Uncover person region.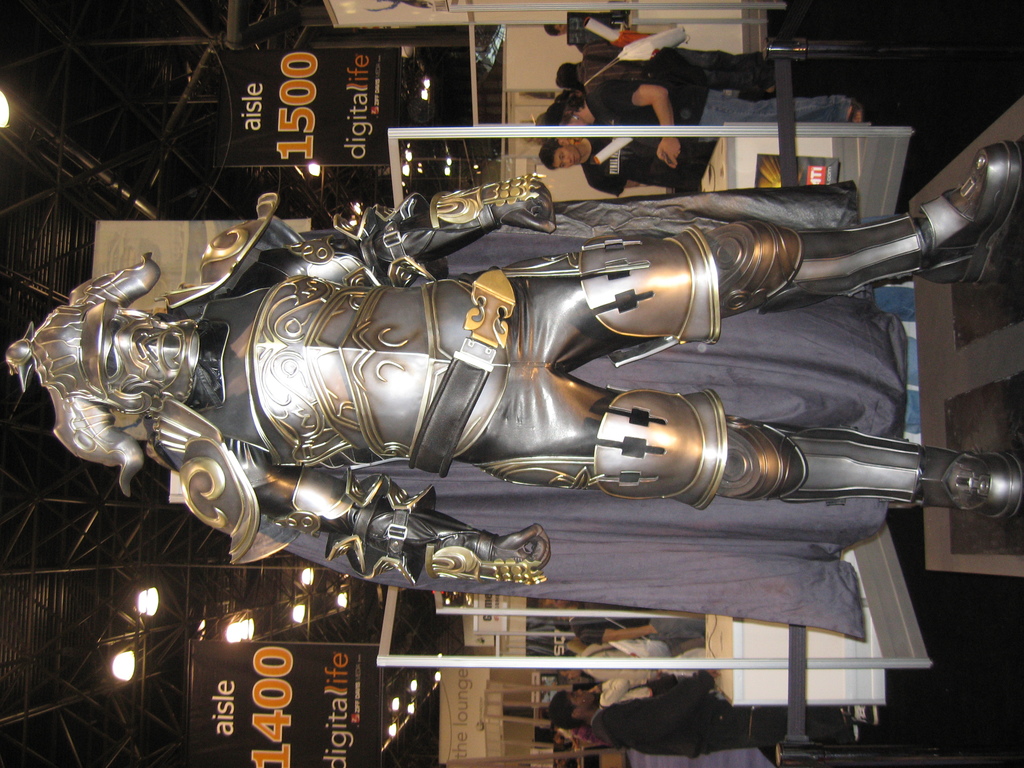
Uncovered: pyautogui.locateOnScreen(553, 39, 775, 81).
